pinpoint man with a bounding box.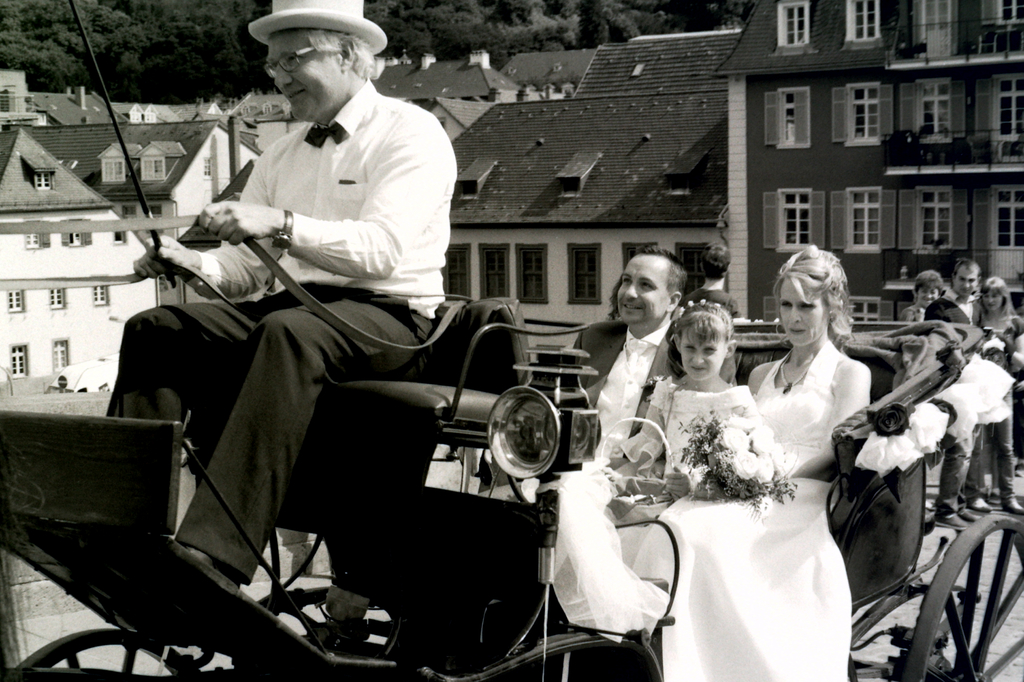
locate(153, 12, 481, 548).
